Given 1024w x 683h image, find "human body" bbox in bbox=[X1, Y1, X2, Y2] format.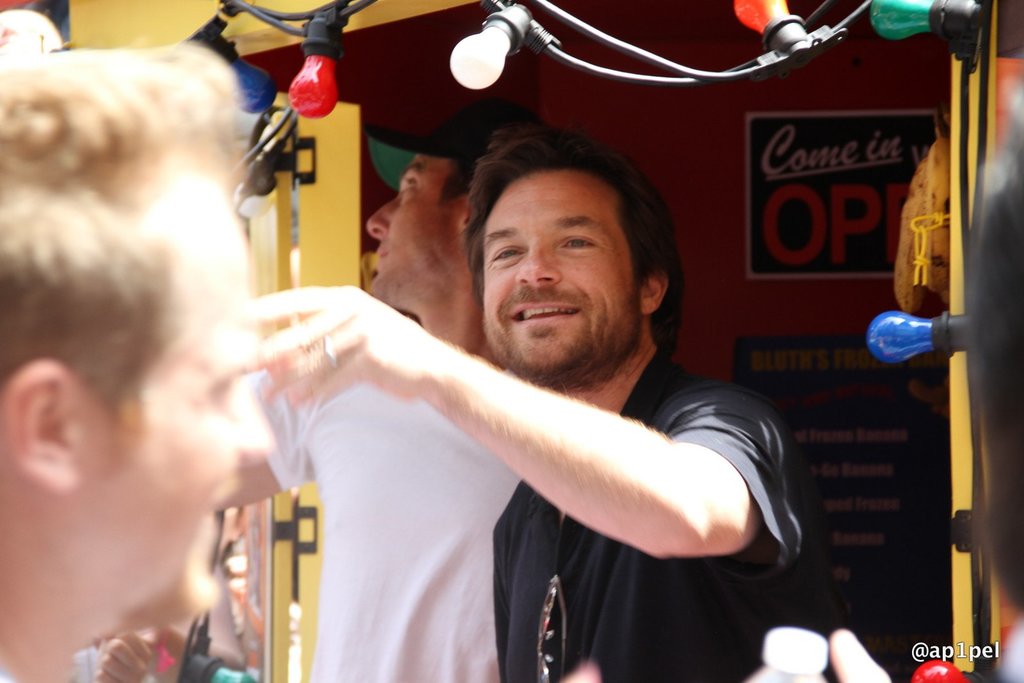
bbox=[212, 298, 556, 682].
